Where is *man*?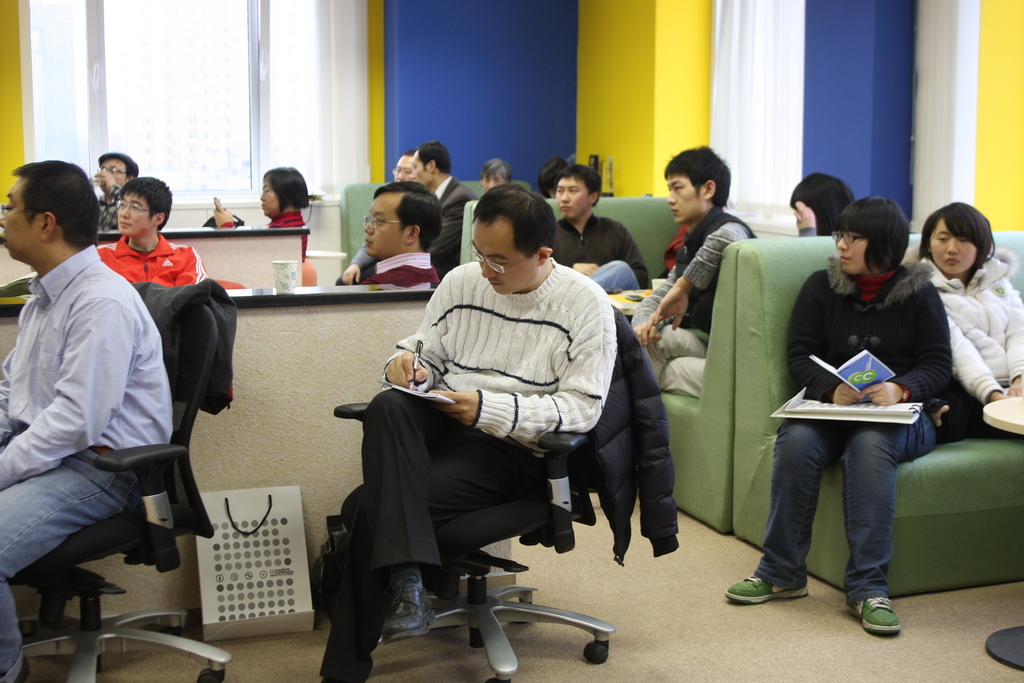
[left=328, top=180, right=600, bottom=682].
